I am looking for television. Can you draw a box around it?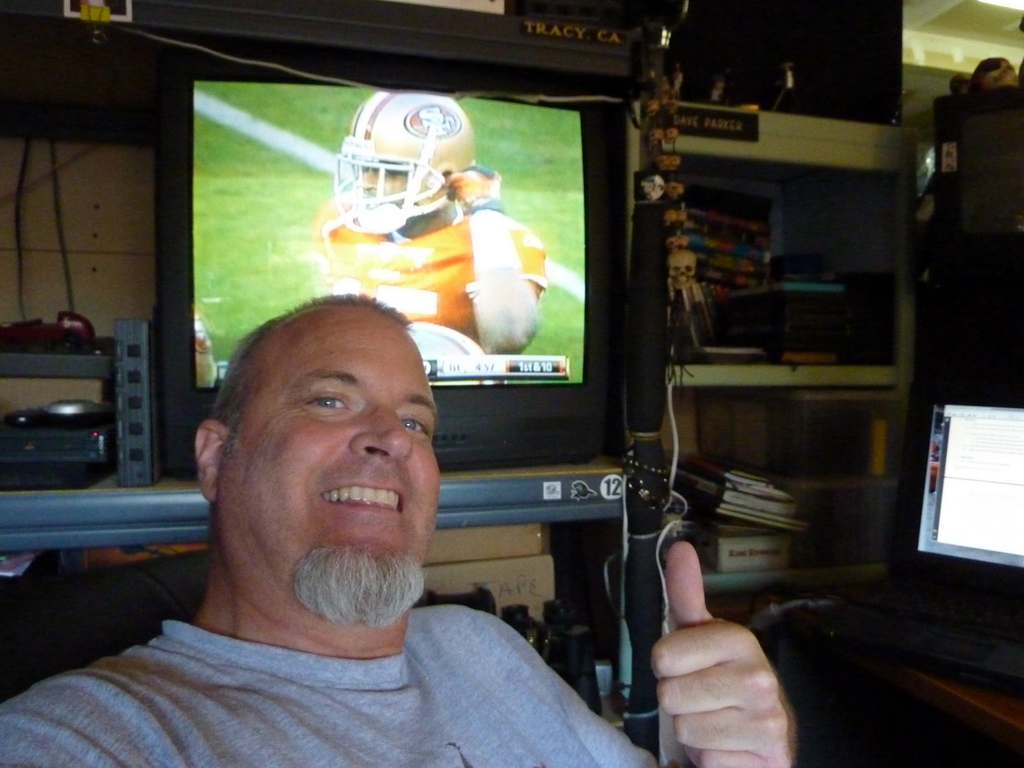
Sure, the bounding box is Rect(157, 53, 612, 480).
